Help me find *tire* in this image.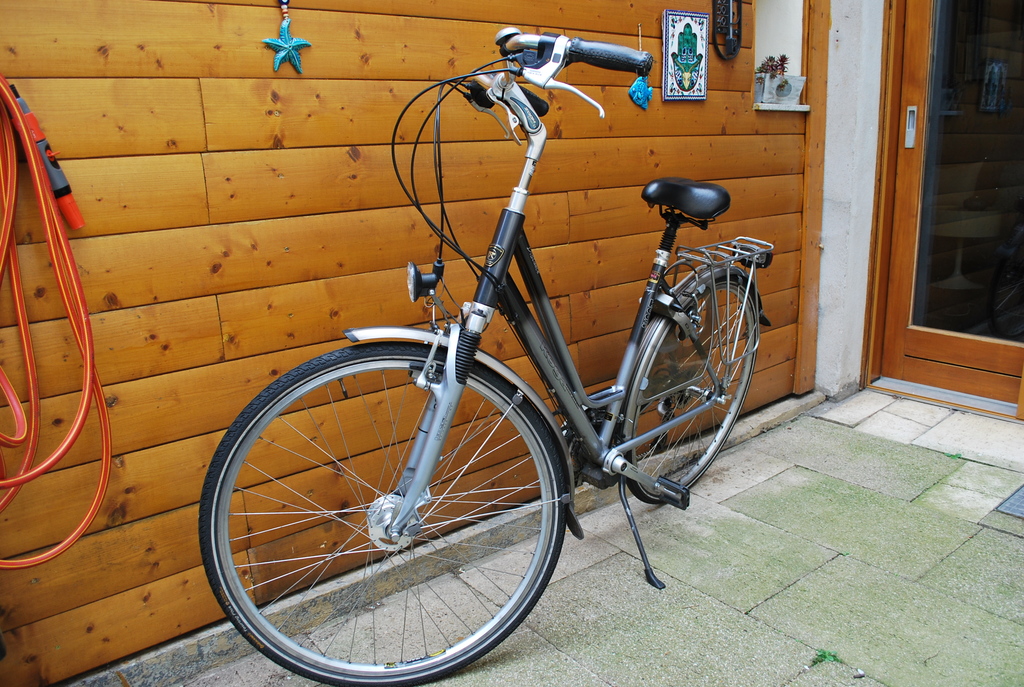
Found it: left=207, top=336, right=542, bottom=682.
